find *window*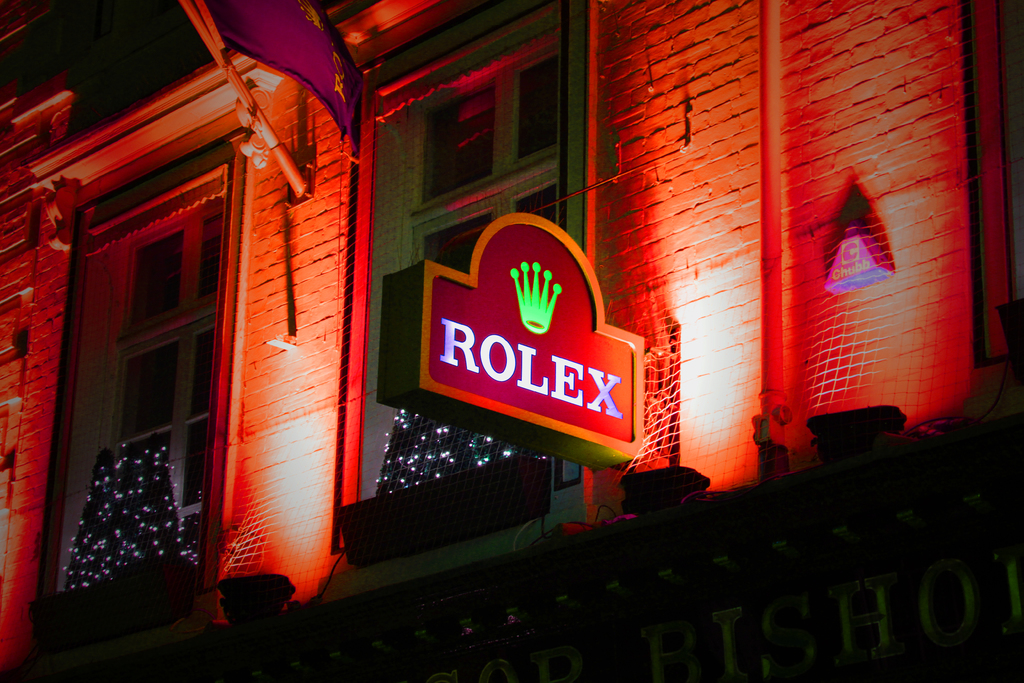
(54,100,238,614)
